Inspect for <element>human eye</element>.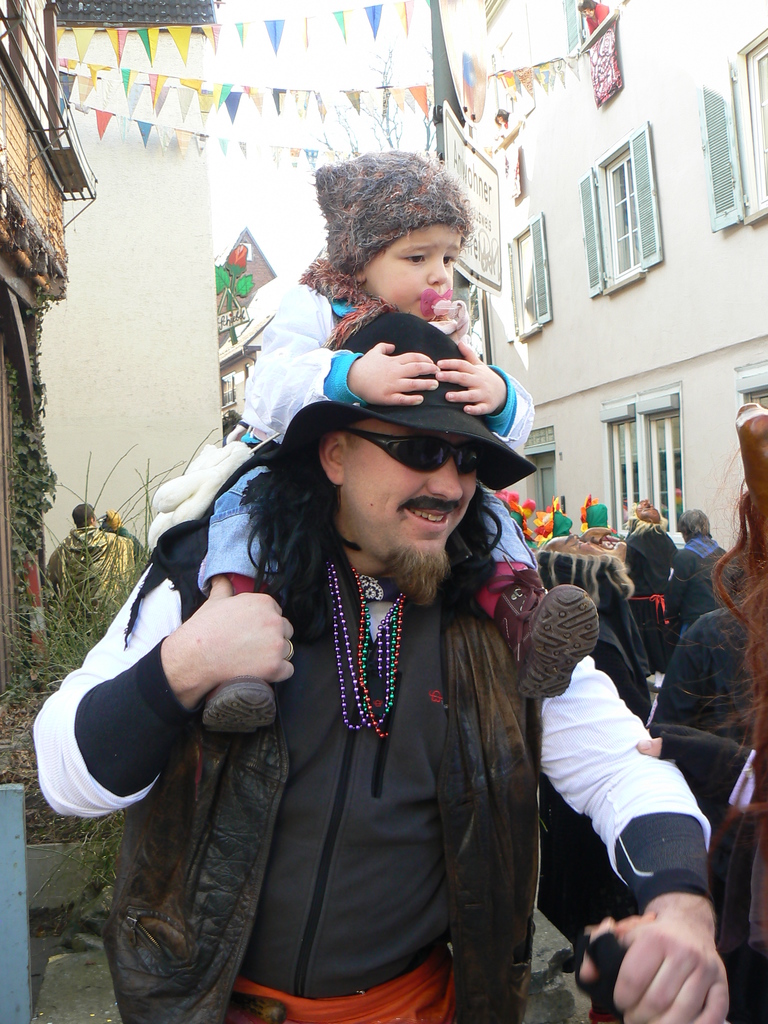
Inspection: [441, 252, 458, 269].
